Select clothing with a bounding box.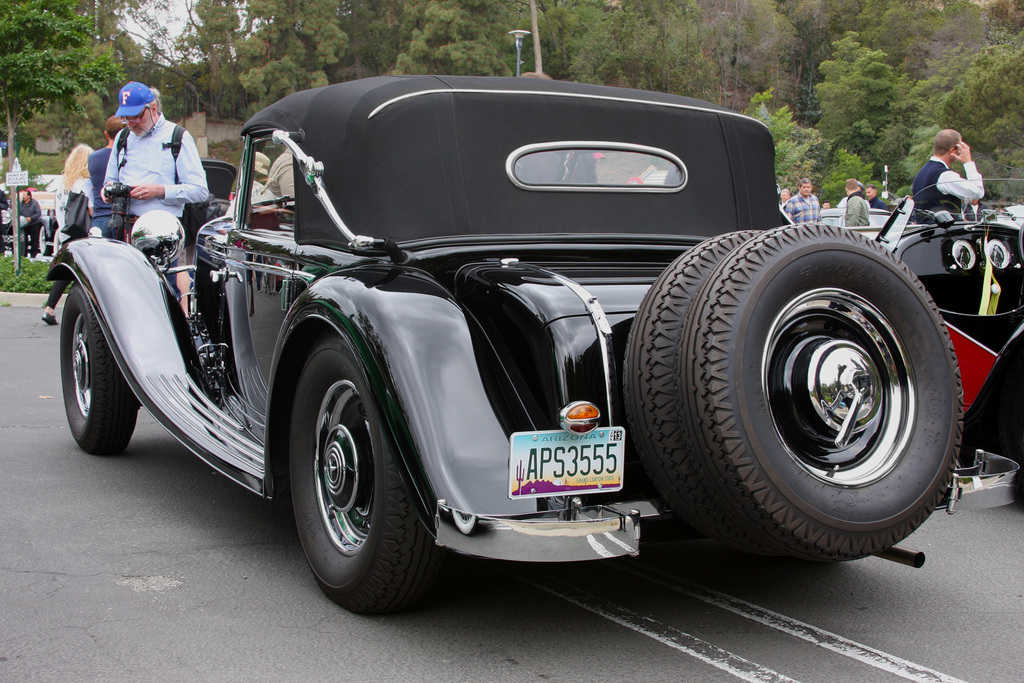
x1=64 y1=146 x2=114 y2=224.
